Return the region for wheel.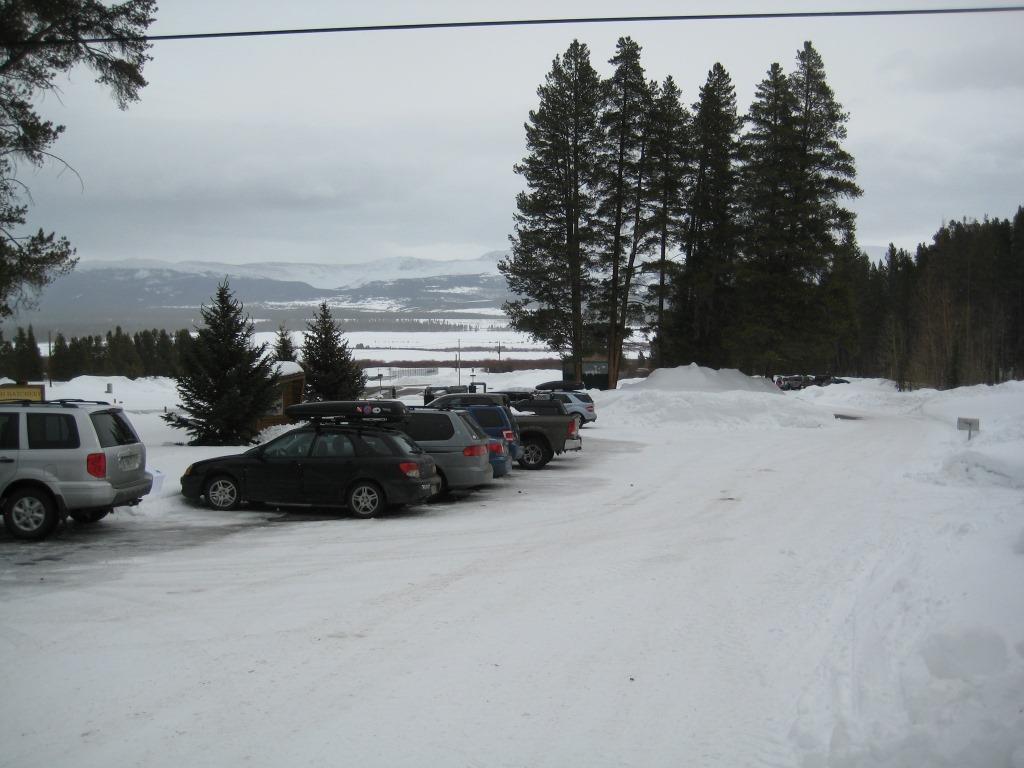
[x1=522, y1=437, x2=546, y2=467].
